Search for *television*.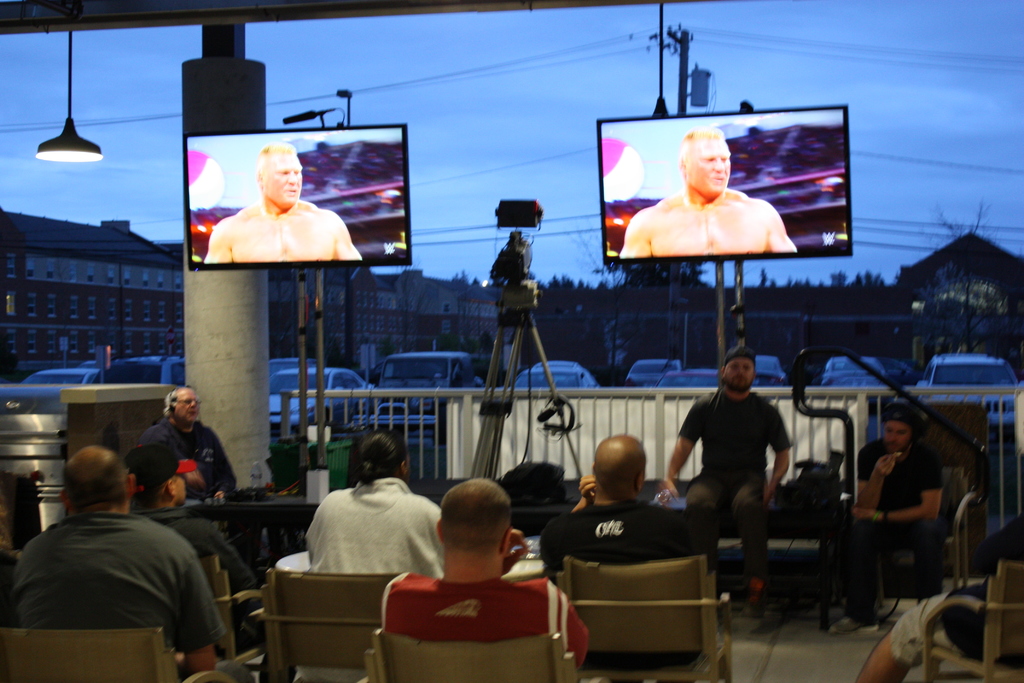
Found at l=178, t=124, r=409, b=274.
